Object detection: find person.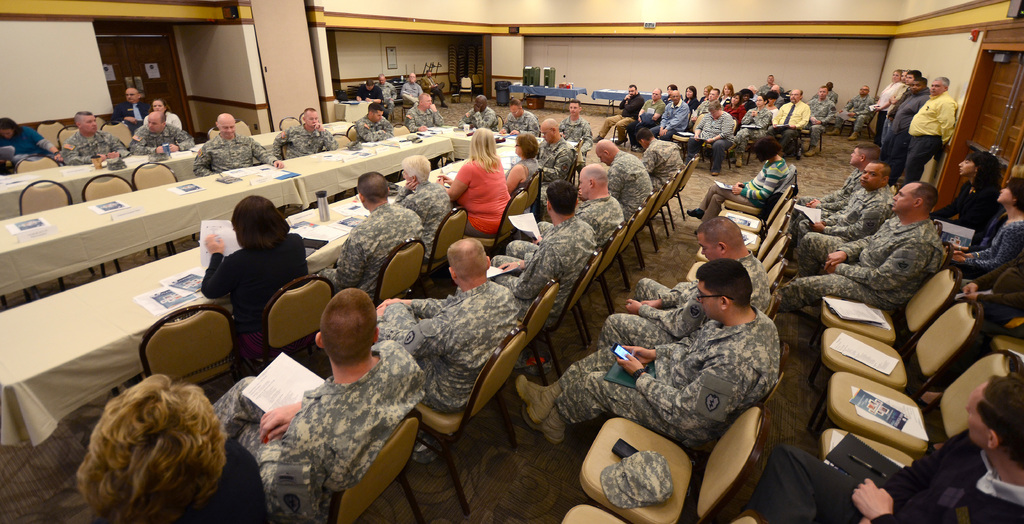
Rect(845, 83, 880, 141).
